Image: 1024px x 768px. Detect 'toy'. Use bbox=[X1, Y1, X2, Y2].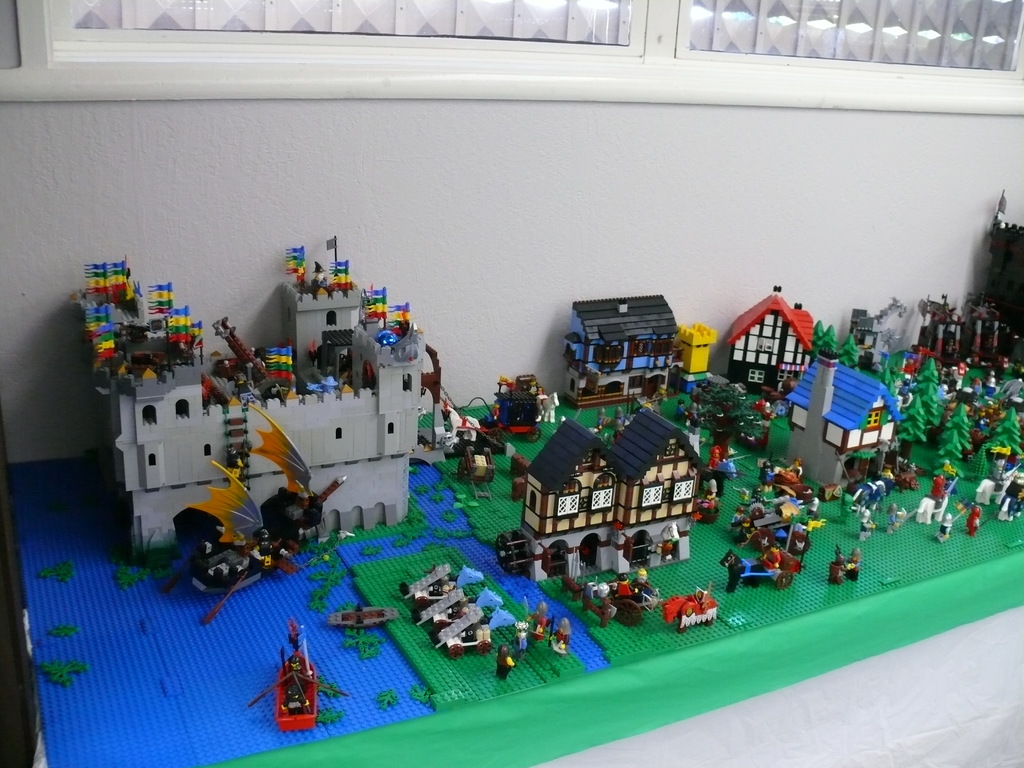
bbox=[331, 597, 401, 630].
